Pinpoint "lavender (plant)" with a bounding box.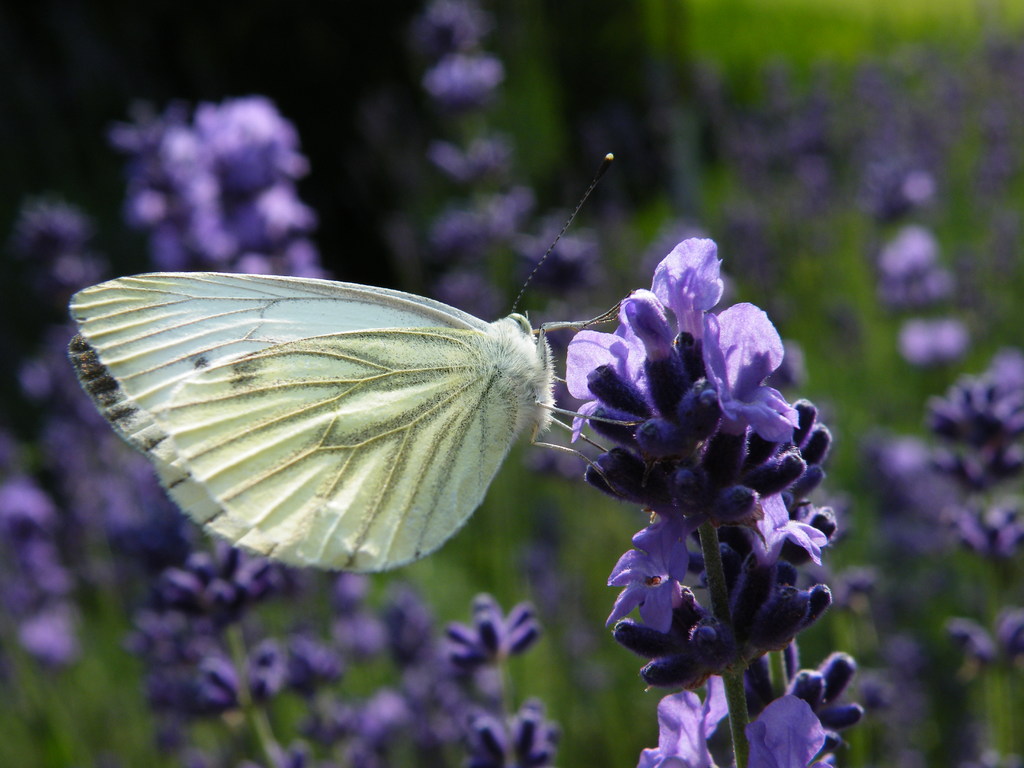
bbox=(882, 179, 957, 372).
